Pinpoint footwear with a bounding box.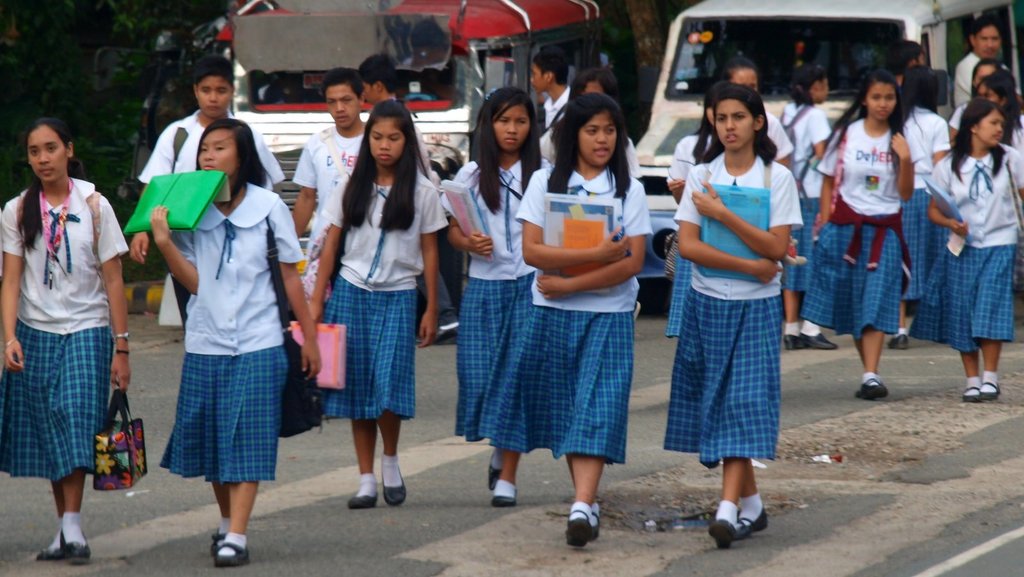
566, 509, 591, 550.
